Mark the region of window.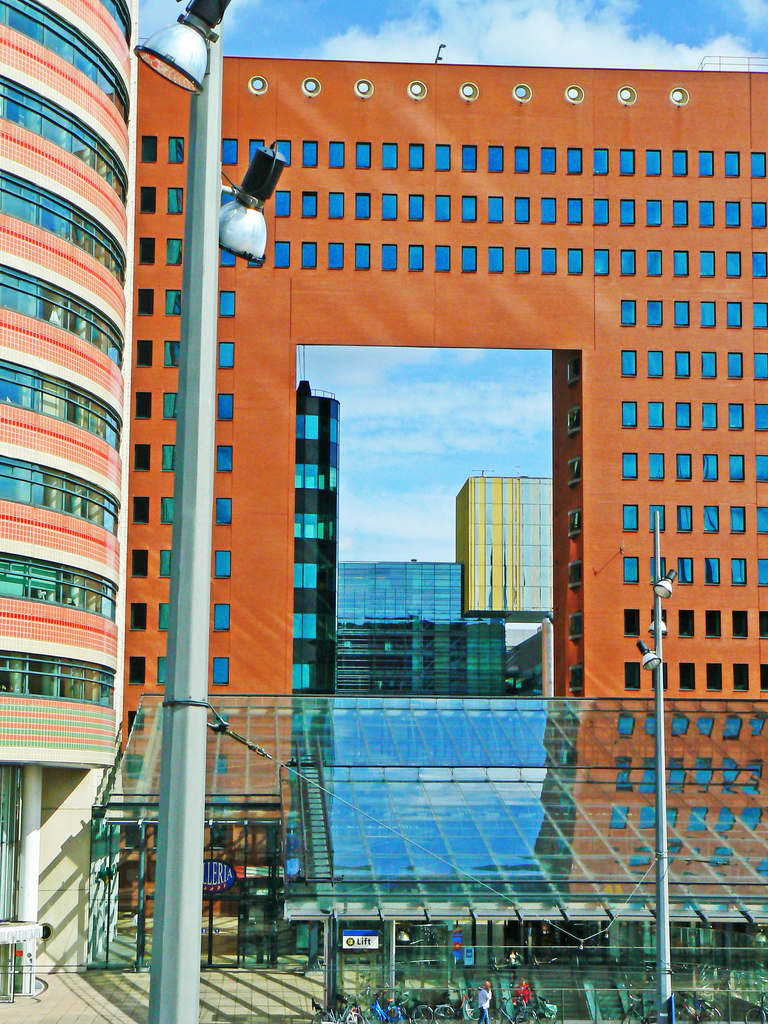
Region: Rect(727, 303, 742, 328).
